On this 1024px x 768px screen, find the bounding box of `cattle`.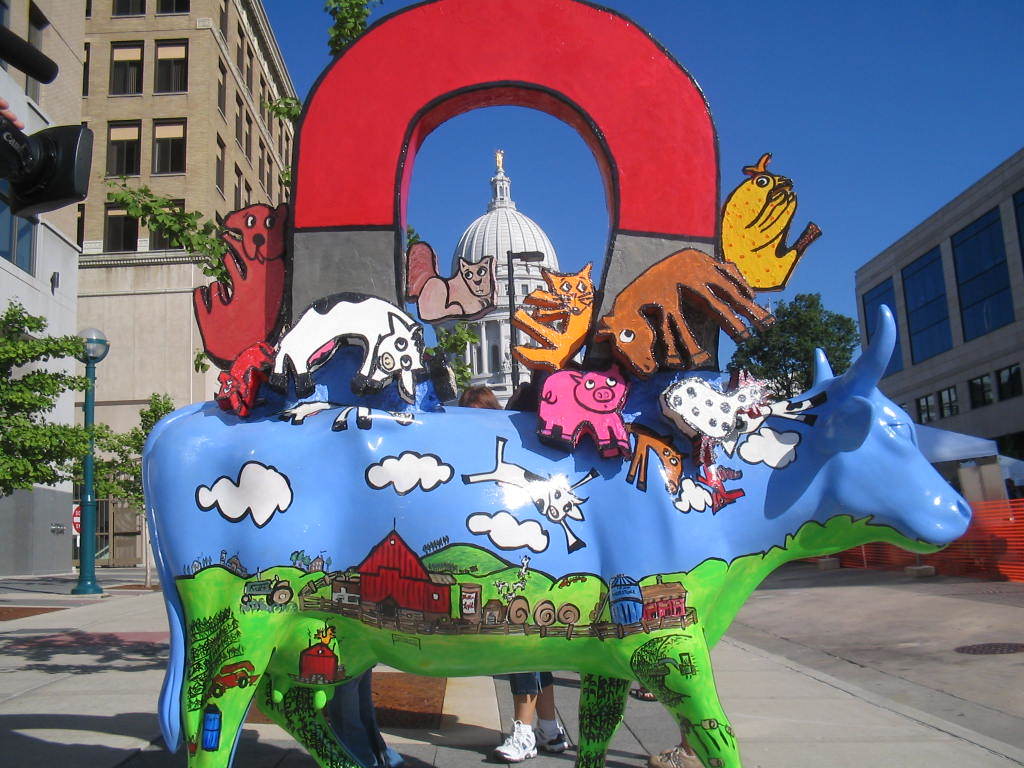
Bounding box: BBox(533, 371, 630, 458).
